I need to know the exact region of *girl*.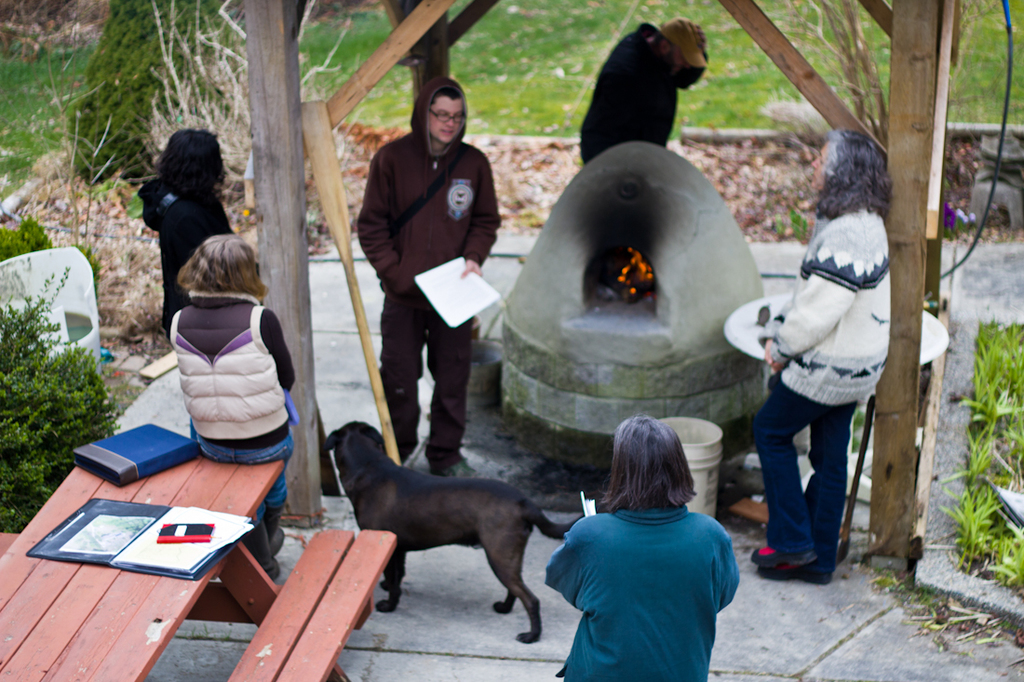
Region: [168, 235, 295, 546].
